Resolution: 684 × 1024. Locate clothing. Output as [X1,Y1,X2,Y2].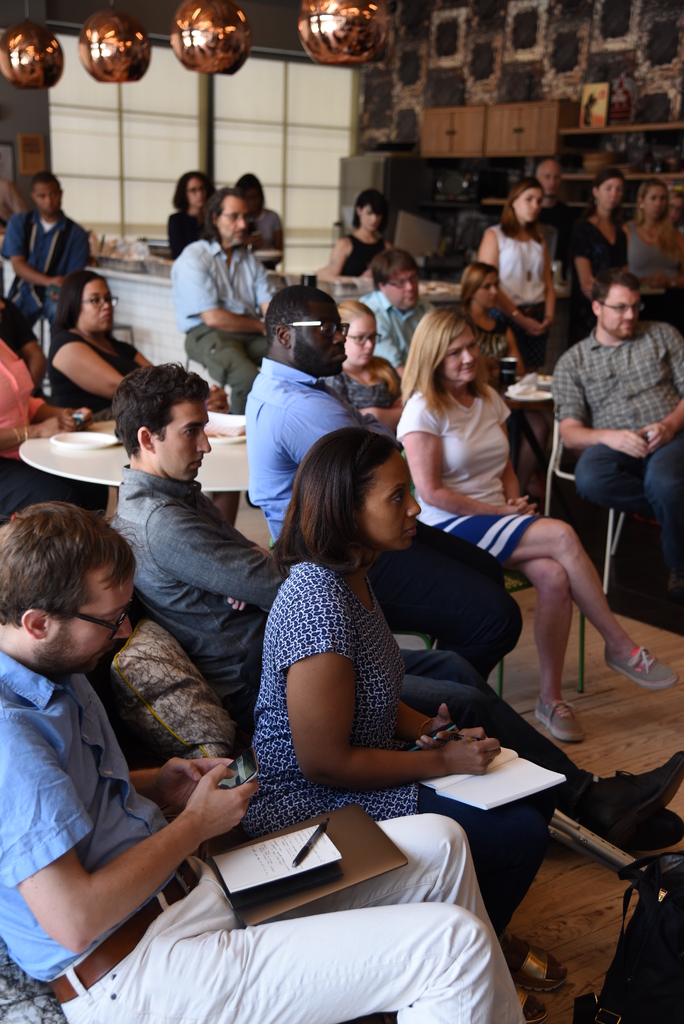
[234,549,570,950].
